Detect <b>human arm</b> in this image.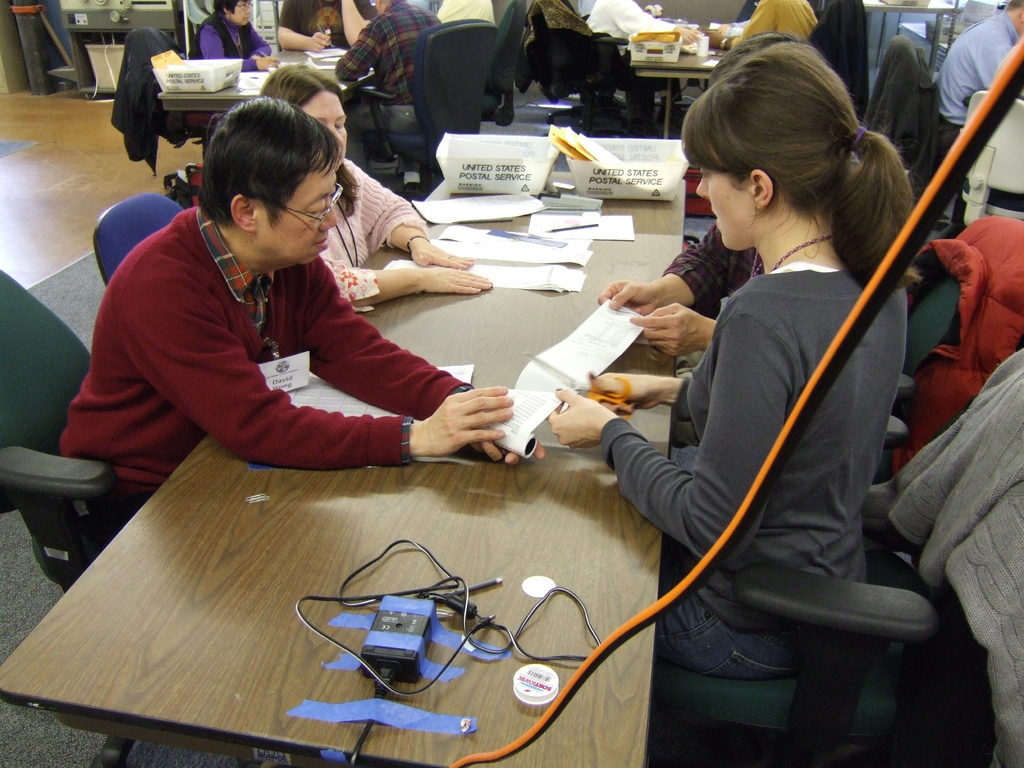
Detection: box(336, 24, 380, 79).
